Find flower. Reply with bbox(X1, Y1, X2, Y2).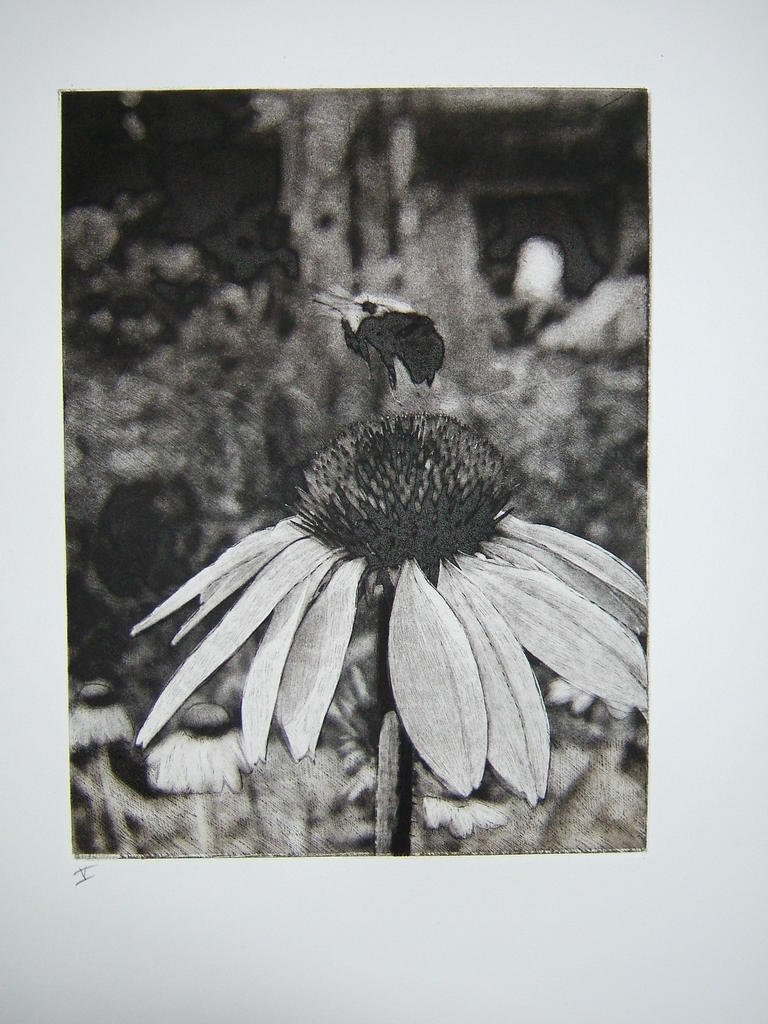
bbox(118, 381, 643, 799).
